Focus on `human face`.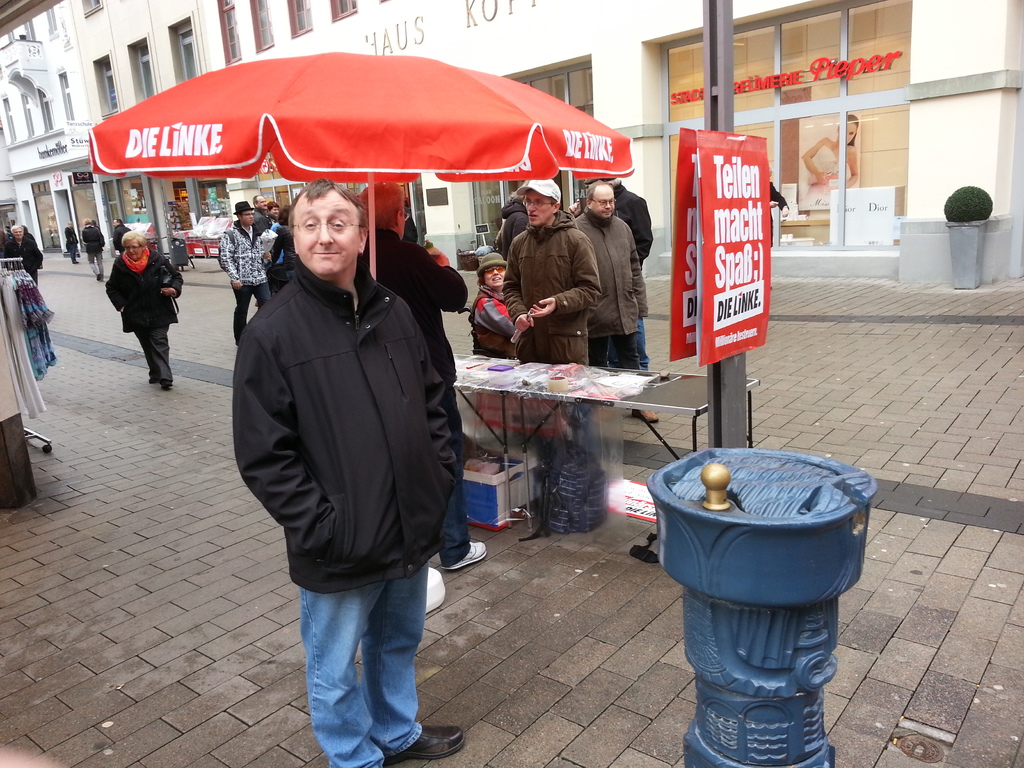
Focused at x1=13, y1=227, x2=23, y2=239.
